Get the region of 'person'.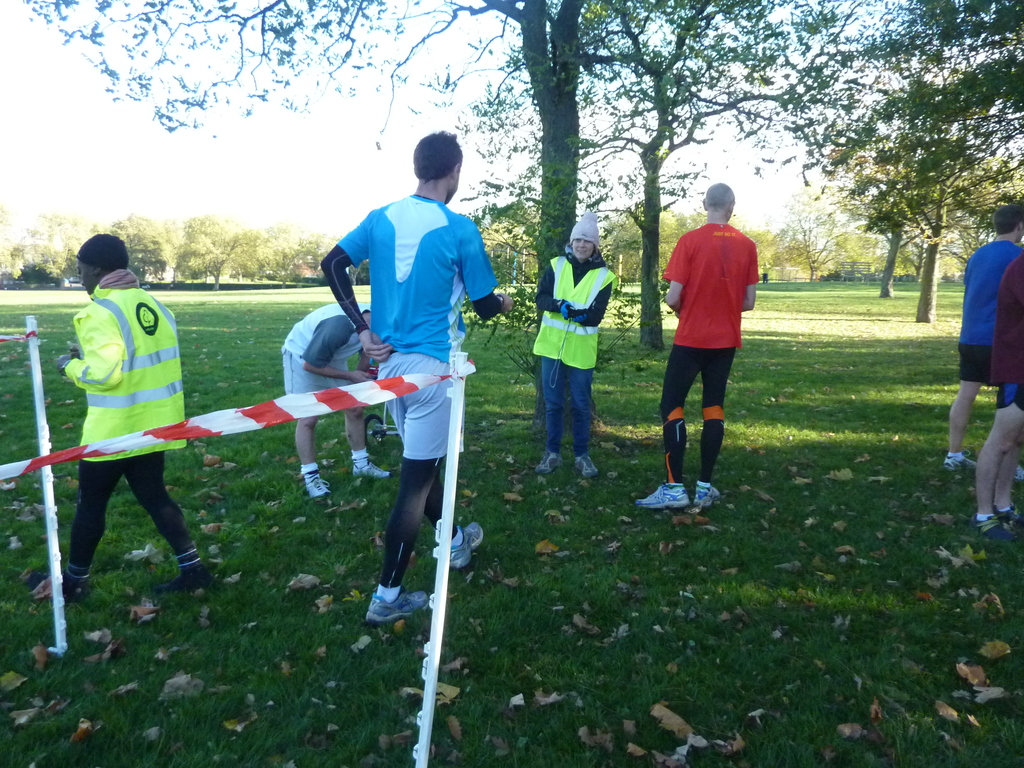
279/299/389/497.
